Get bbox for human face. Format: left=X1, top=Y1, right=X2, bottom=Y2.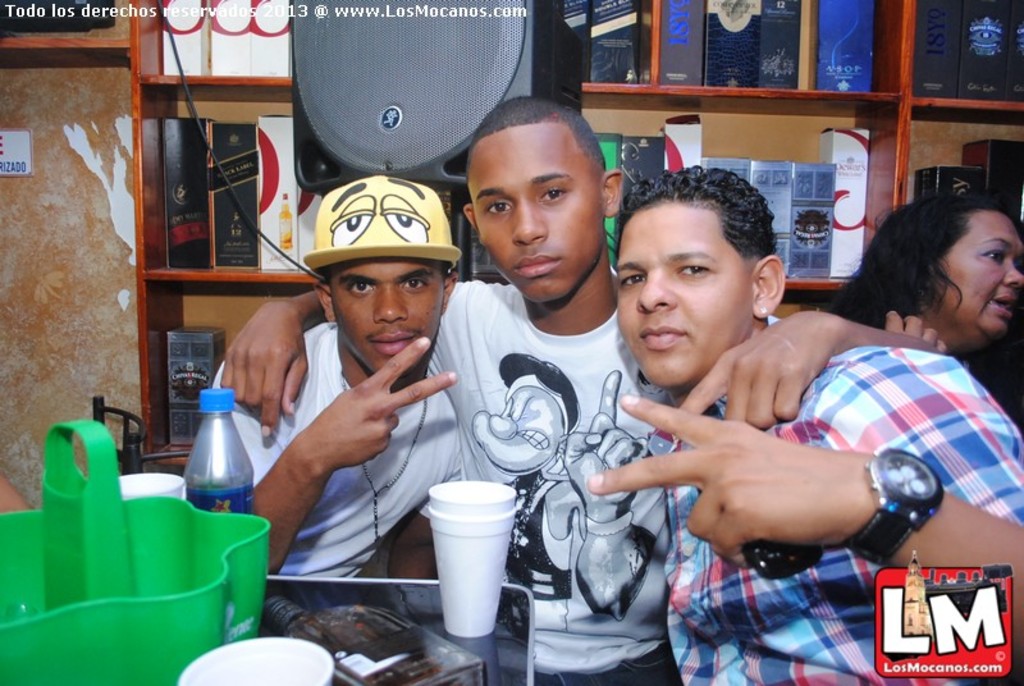
left=614, top=205, right=754, bottom=393.
